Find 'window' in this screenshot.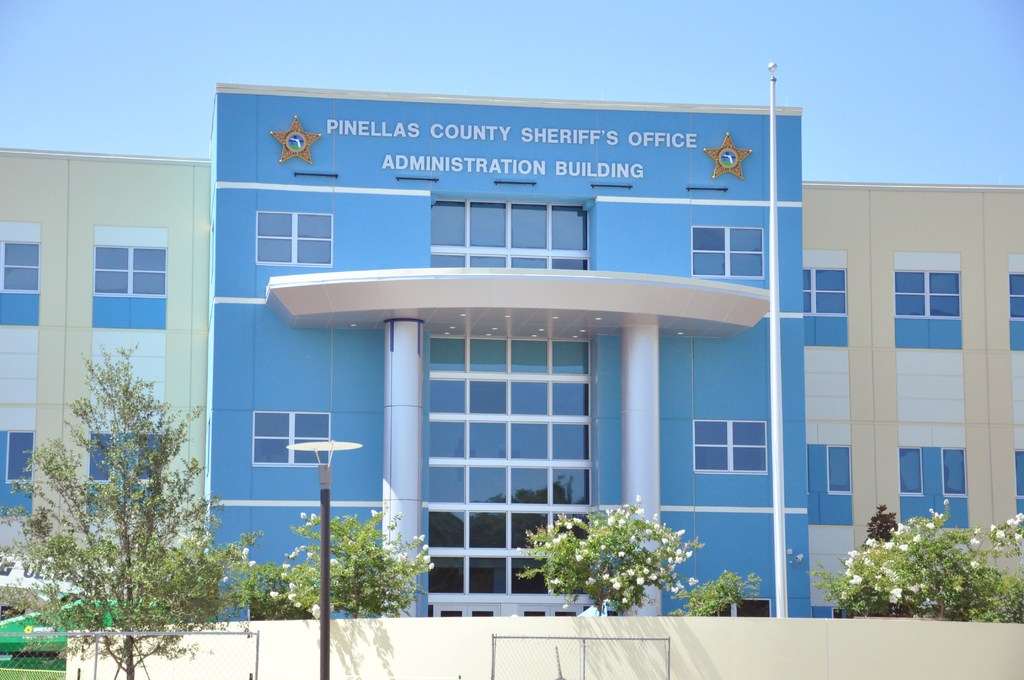
The bounding box for 'window' is BBox(892, 268, 960, 318).
